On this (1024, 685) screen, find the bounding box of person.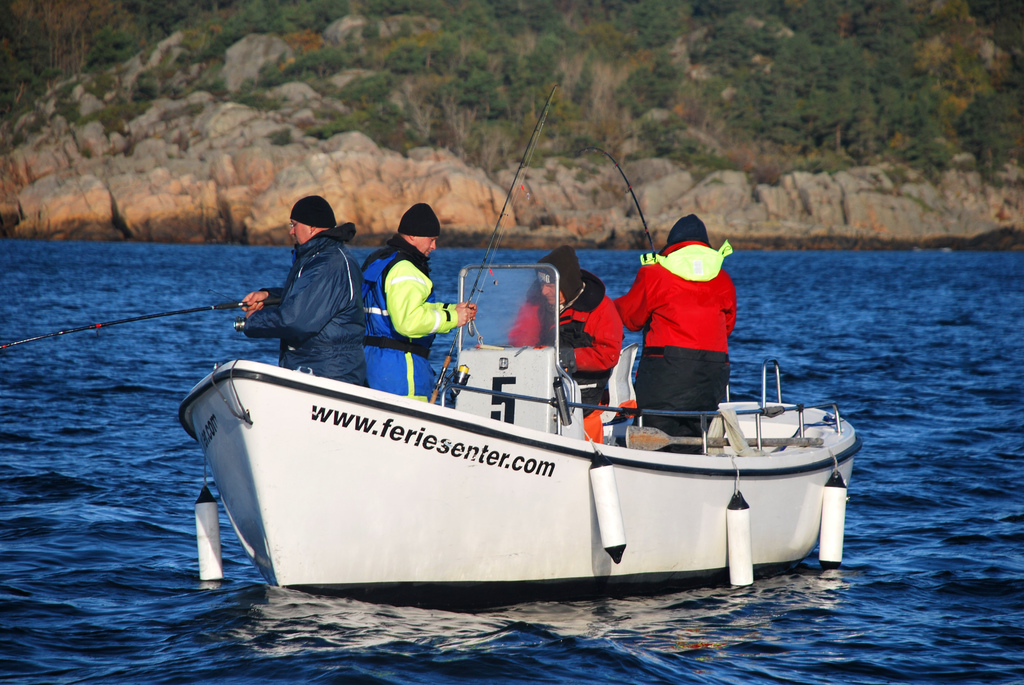
Bounding box: (239, 187, 365, 399).
